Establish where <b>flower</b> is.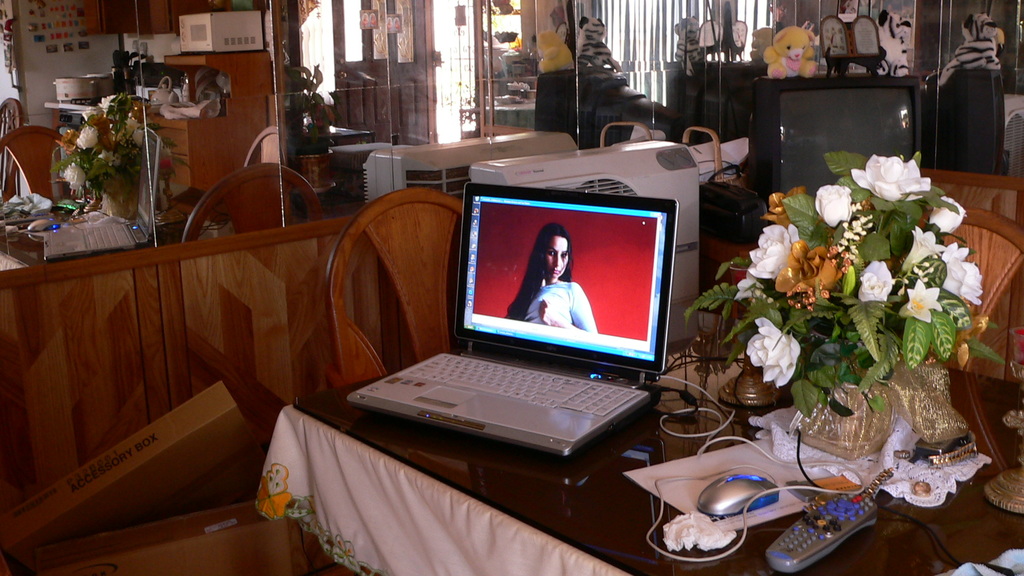
Established at box=[934, 239, 984, 305].
